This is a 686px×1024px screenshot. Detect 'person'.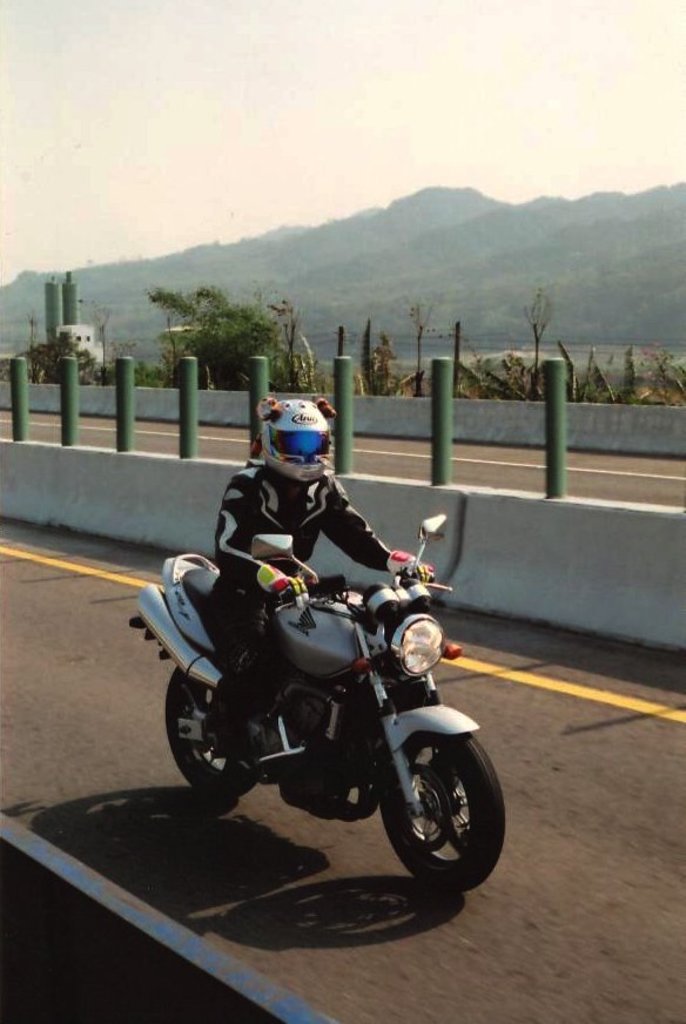
bbox=(203, 395, 423, 759).
